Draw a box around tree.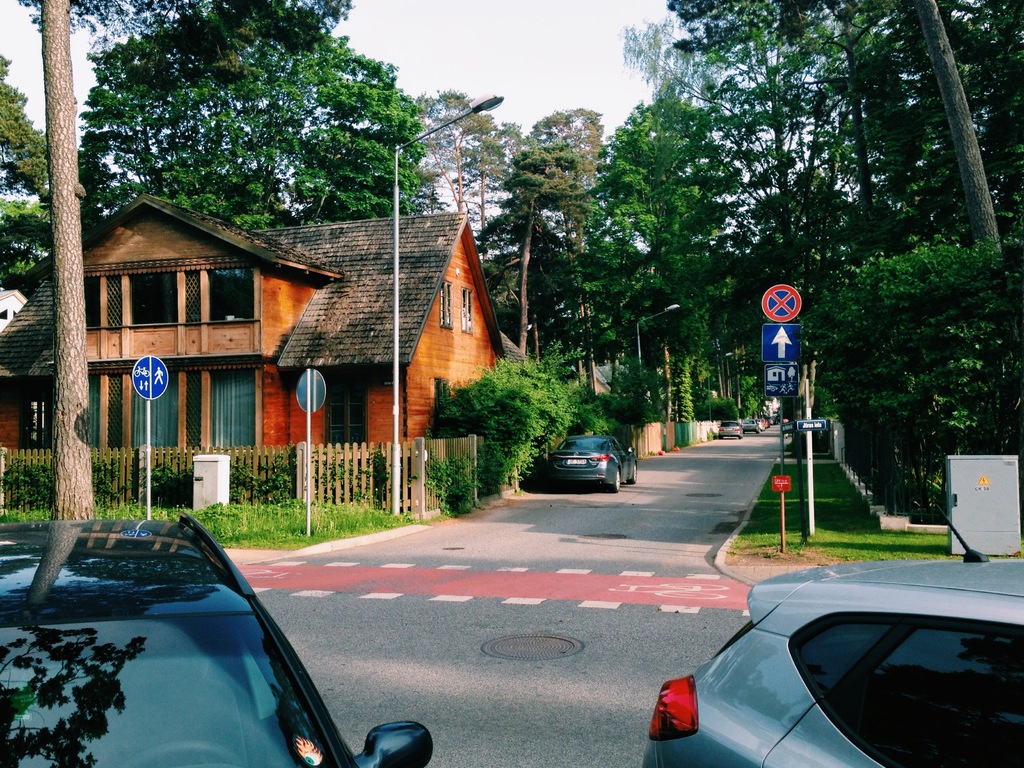
box(0, 53, 53, 305).
